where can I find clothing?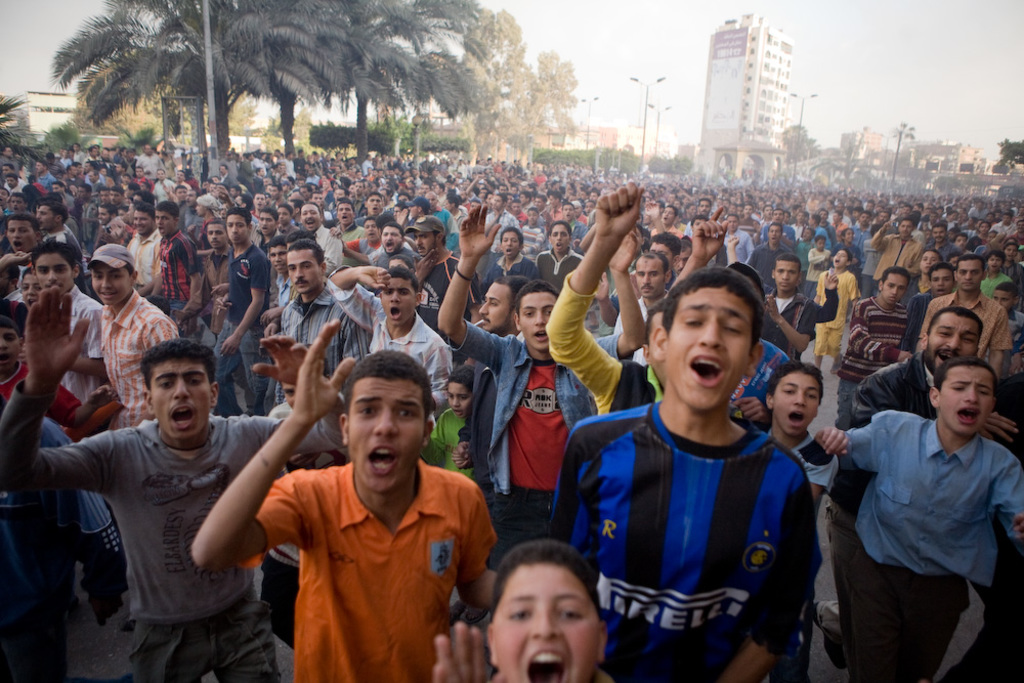
You can find it at bbox(212, 240, 269, 413).
